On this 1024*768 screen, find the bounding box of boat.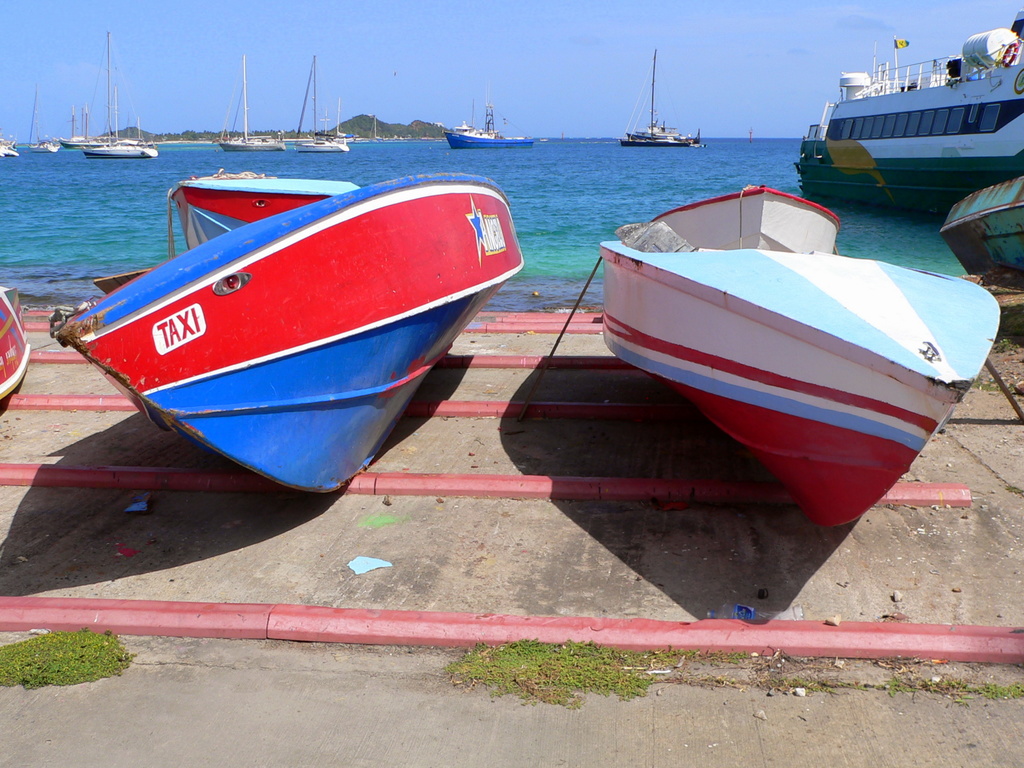
Bounding box: bbox=(0, 286, 29, 401).
